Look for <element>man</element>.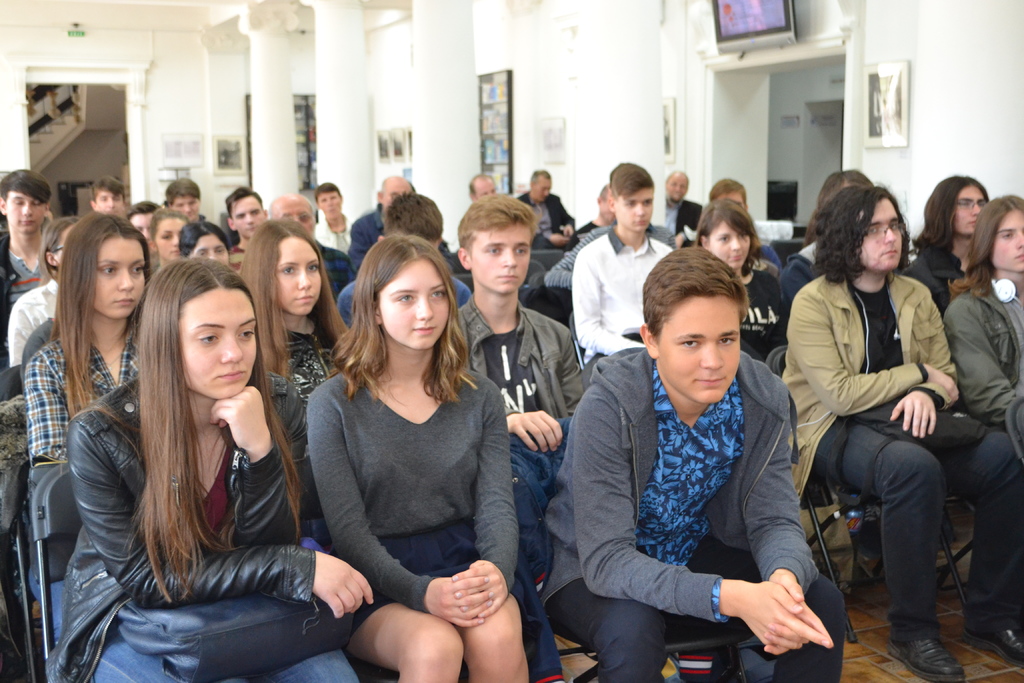
Found: 538,251,835,682.
